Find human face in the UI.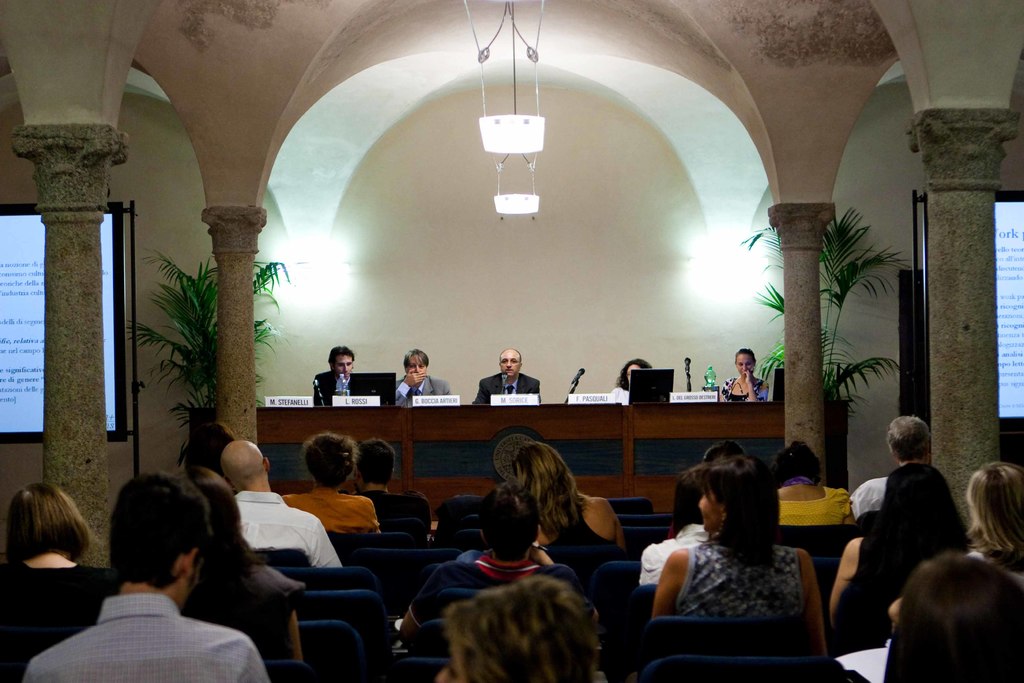
UI element at (698,487,726,530).
